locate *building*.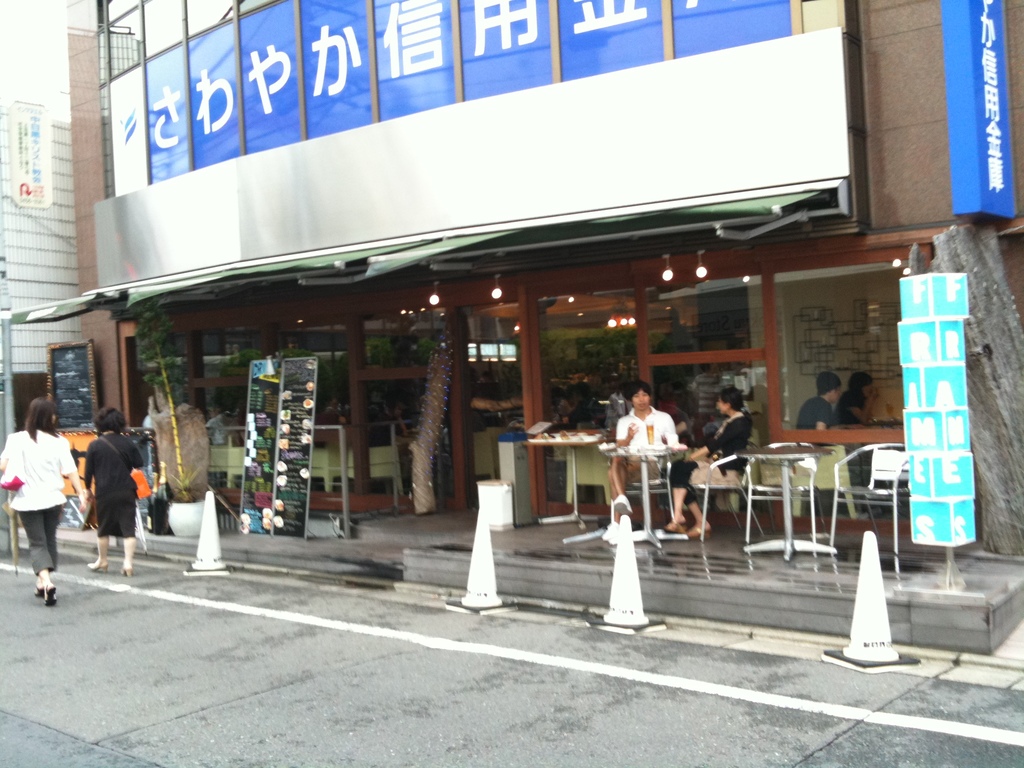
Bounding box: Rect(0, 93, 69, 560).
